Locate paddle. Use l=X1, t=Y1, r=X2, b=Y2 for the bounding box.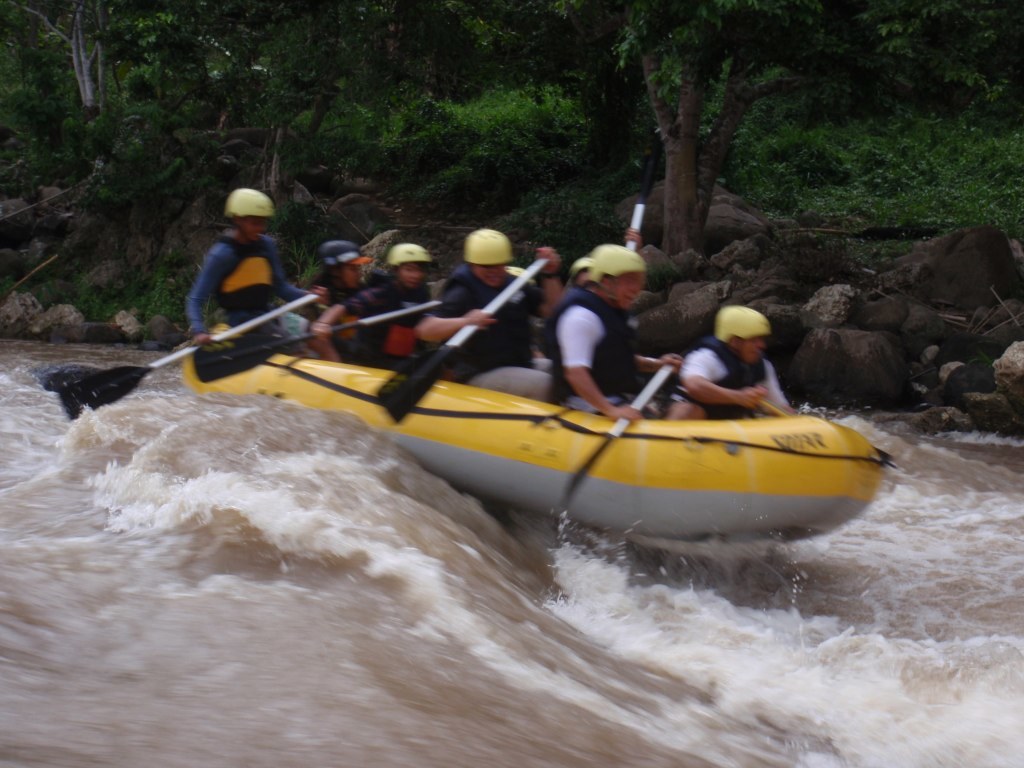
l=552, t=356, r=680, b=542.
